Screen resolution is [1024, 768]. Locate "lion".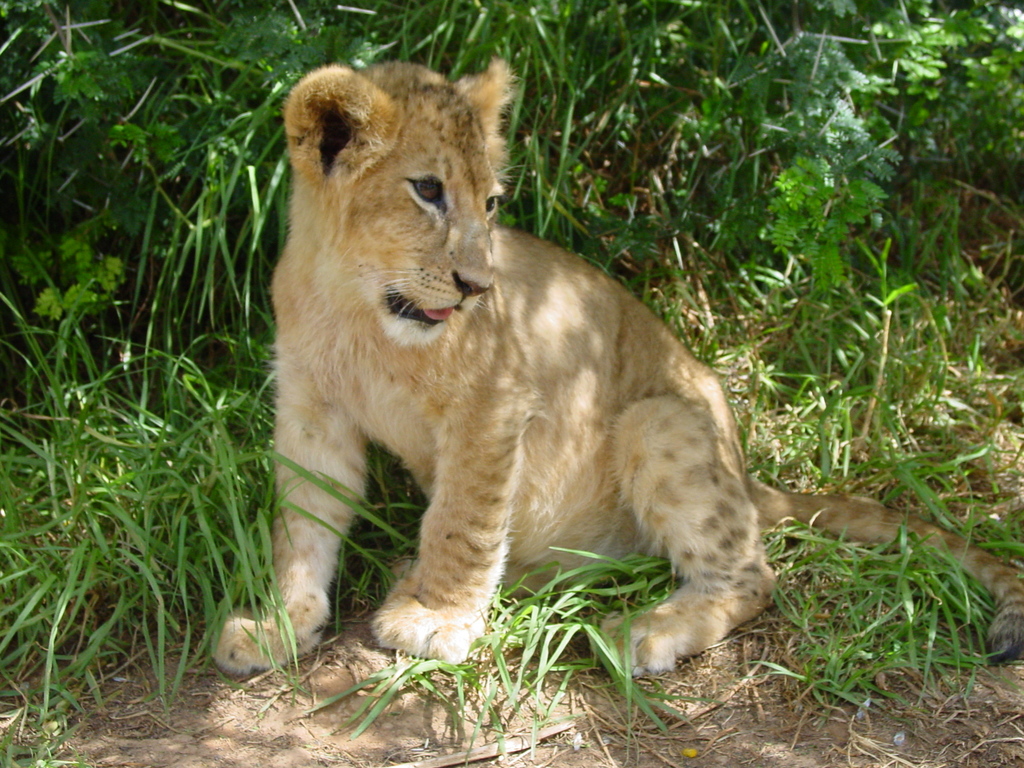
select_region(207, 62, 1023, 684).
